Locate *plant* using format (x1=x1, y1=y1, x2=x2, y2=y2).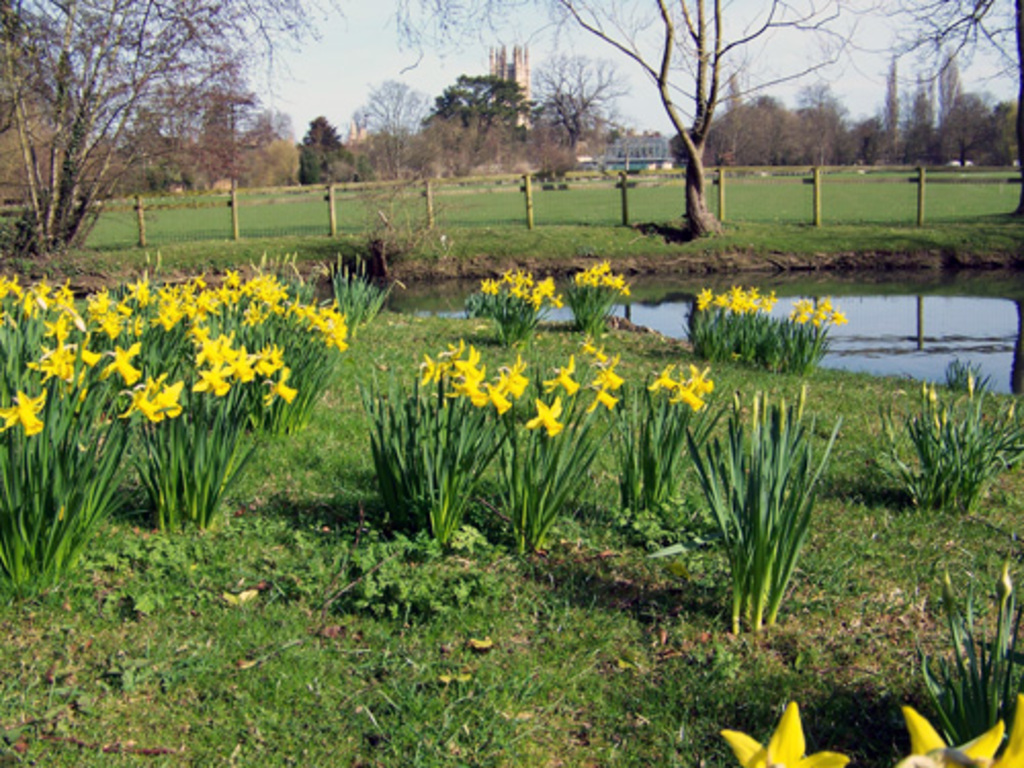
(x1=872, y1=367, x2=1022, y2=514).
